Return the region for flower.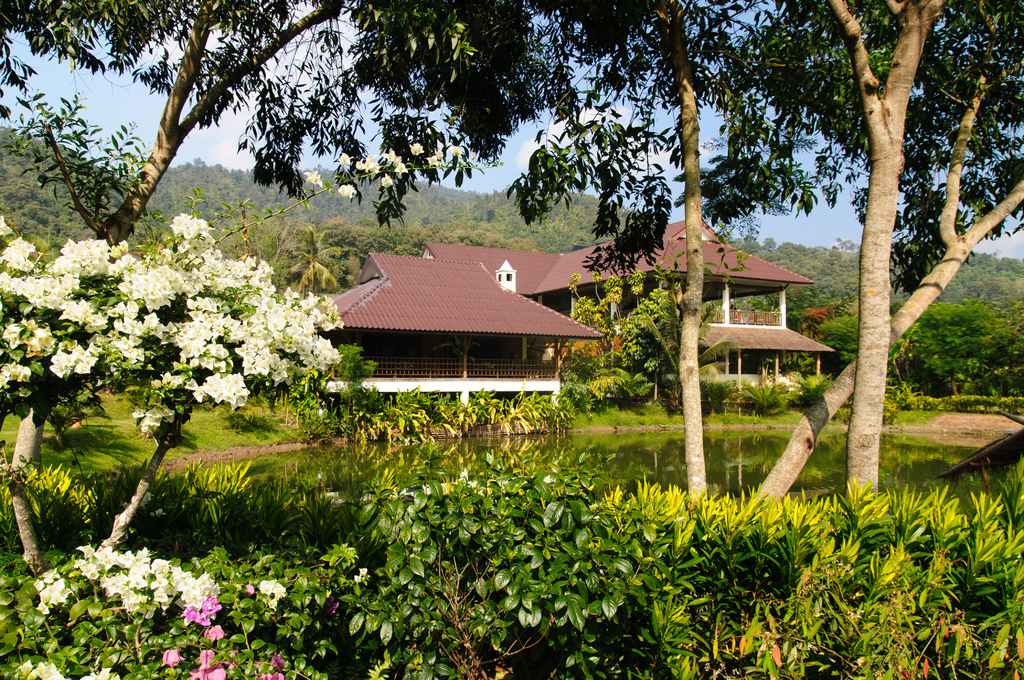
x1=156 y1=646 x2=185 y2=671.
